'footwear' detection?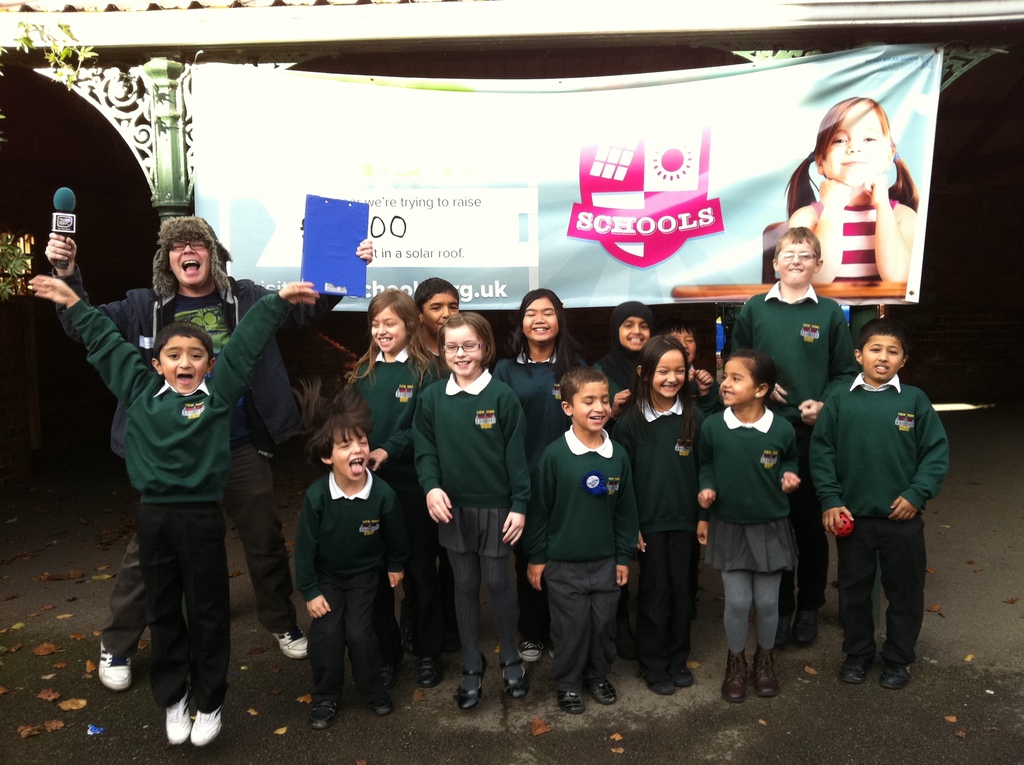
x1=776, y1=606, x2=820, y2=650
